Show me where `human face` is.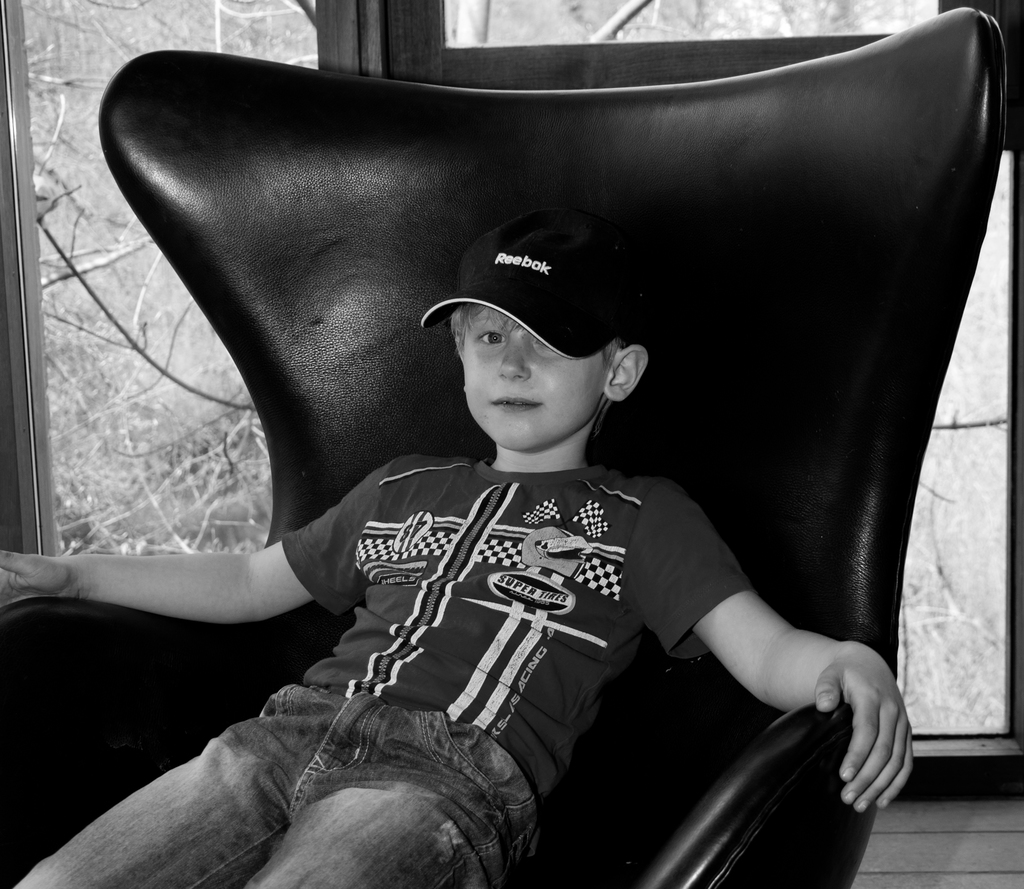
`human face` is at box(461, 308, 608, 453).
